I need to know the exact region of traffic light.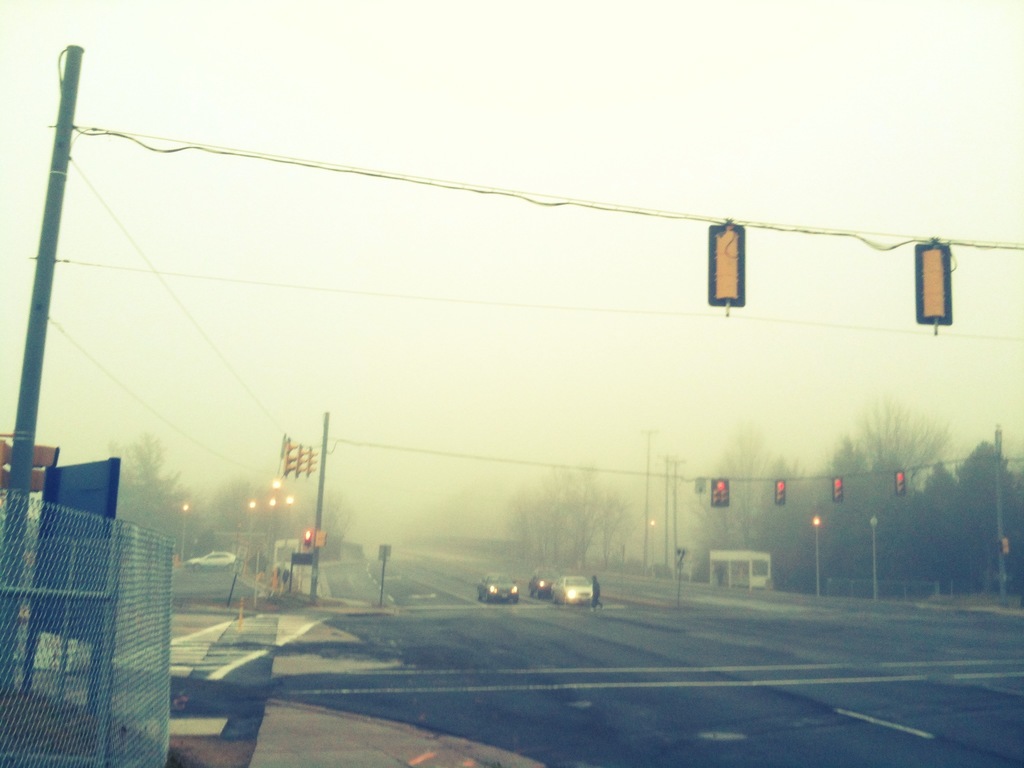
Region: x1=914 y1=238 x2=954 y2=335.
